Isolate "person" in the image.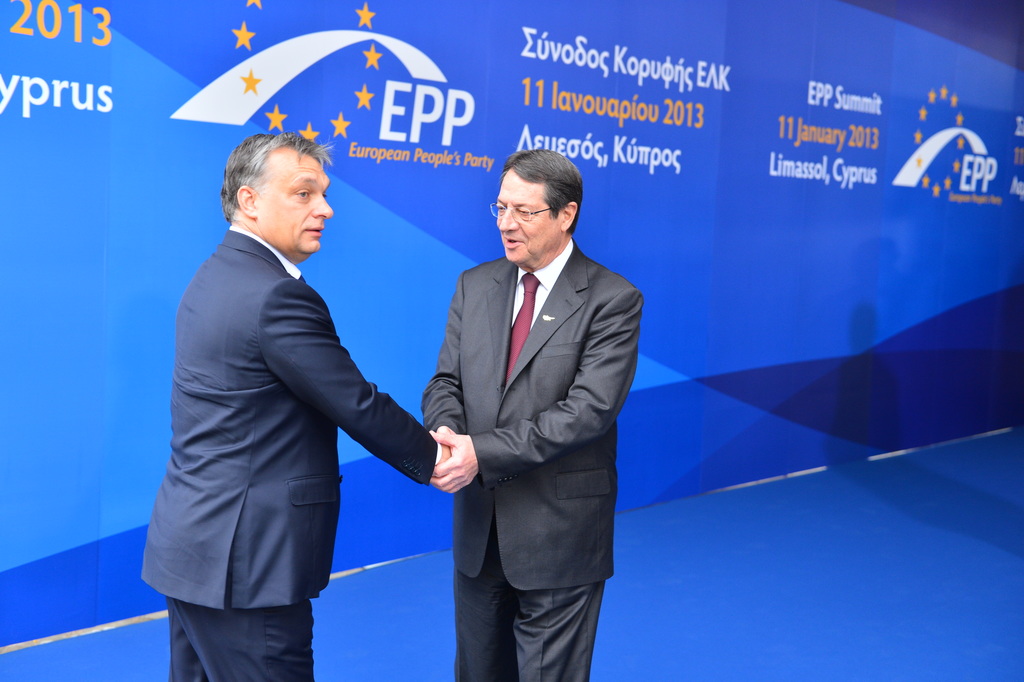
Isolated region: box(420, 135, 649, 681).
